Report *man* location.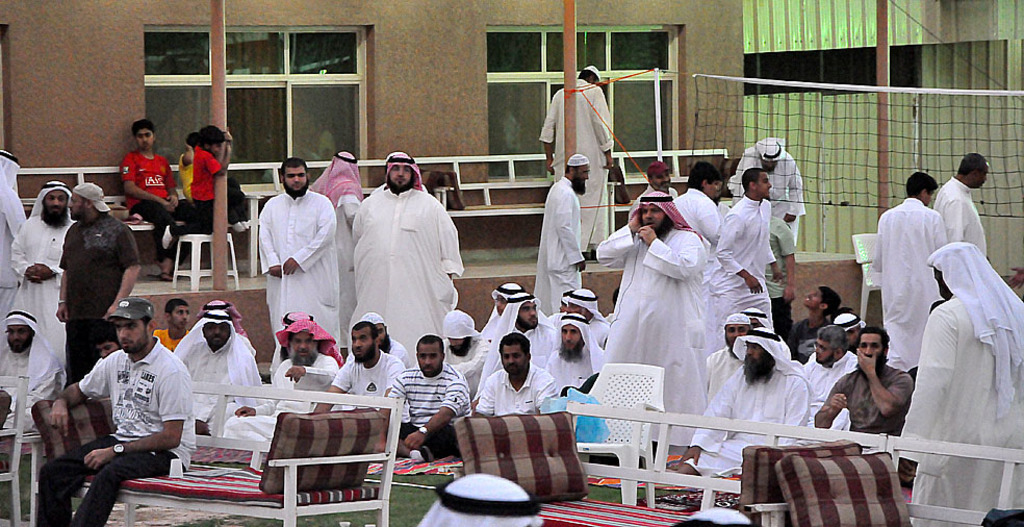
Report: Rect(635, 162, 673, 200).
